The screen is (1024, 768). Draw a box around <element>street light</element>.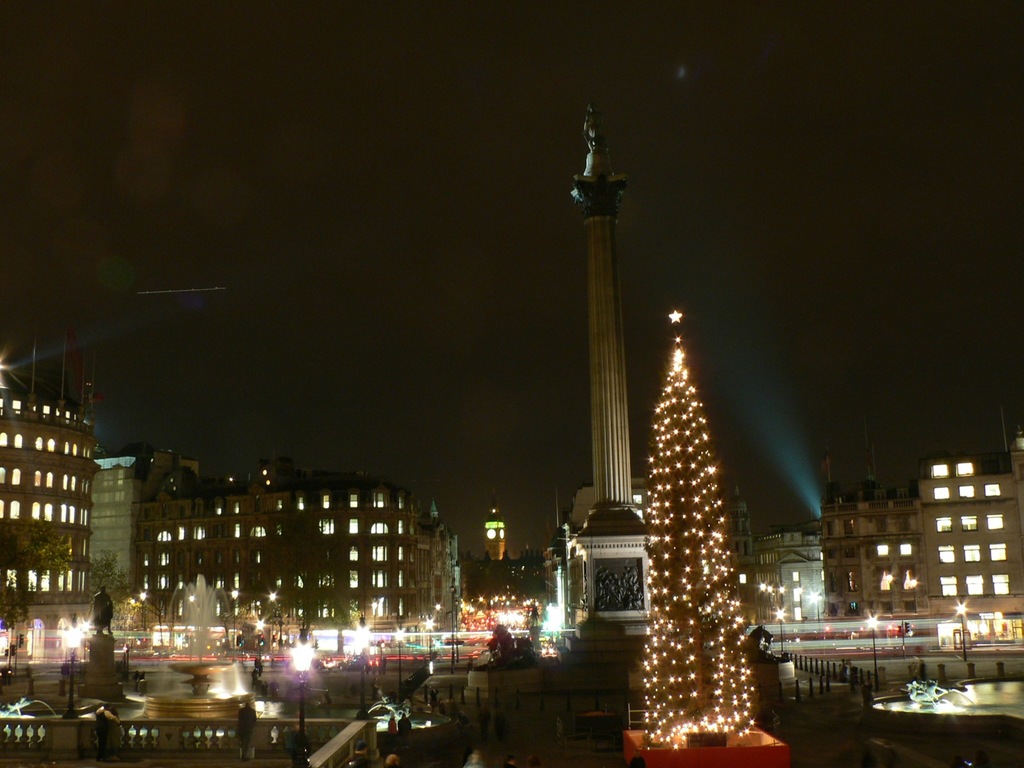
(left=60, top=626, right=84, bottom=721).
